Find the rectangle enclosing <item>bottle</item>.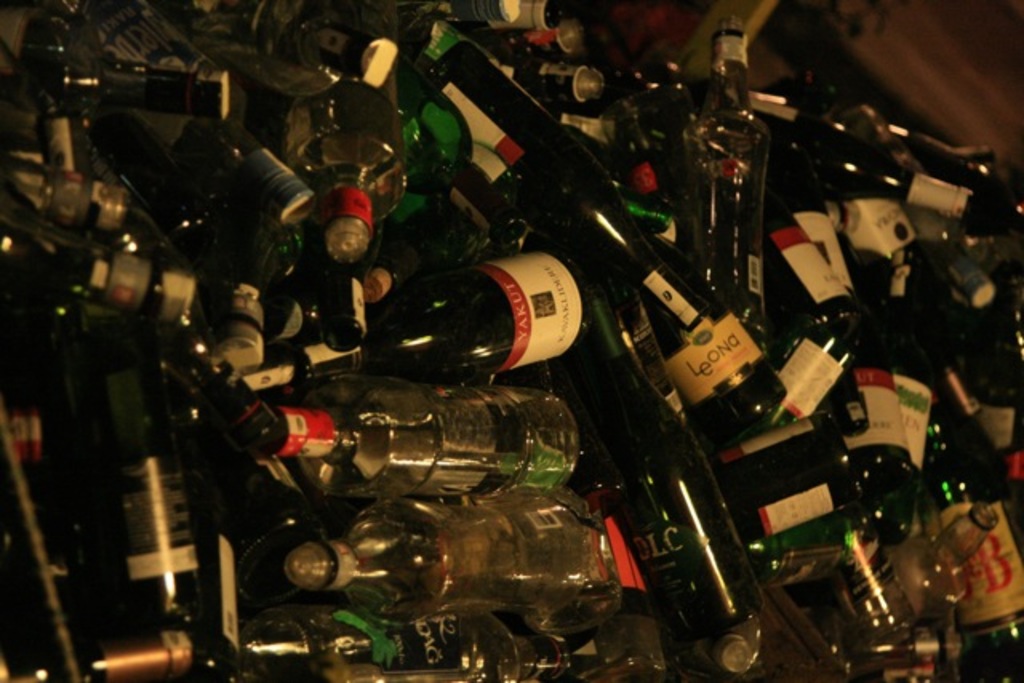
bbox(190, 251, 557, 398).
